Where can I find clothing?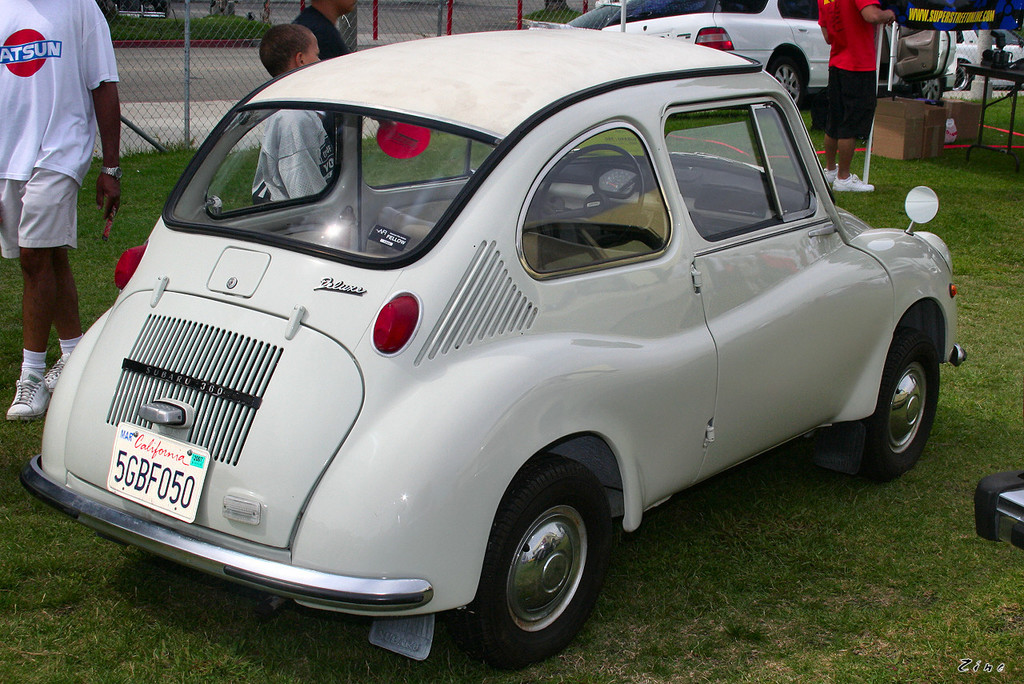
You can find it at left=6, top=0, right=120, bottom=301.
